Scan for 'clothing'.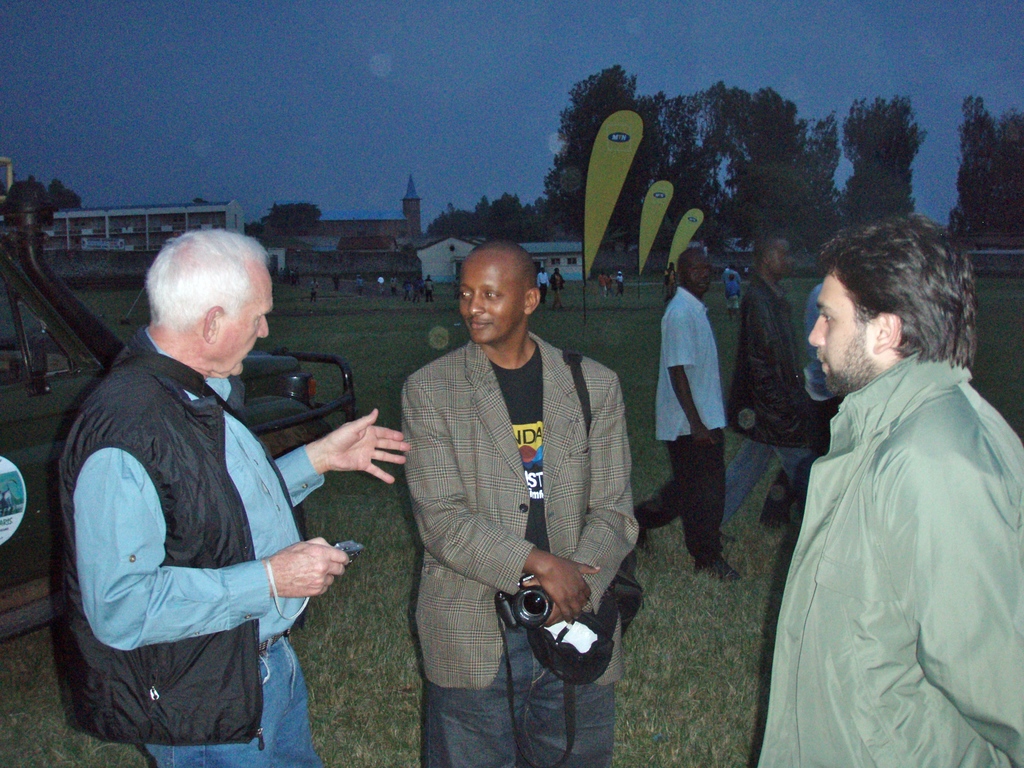
Scan result: (x1=767, y1=315, x2=1007, y2=742).
